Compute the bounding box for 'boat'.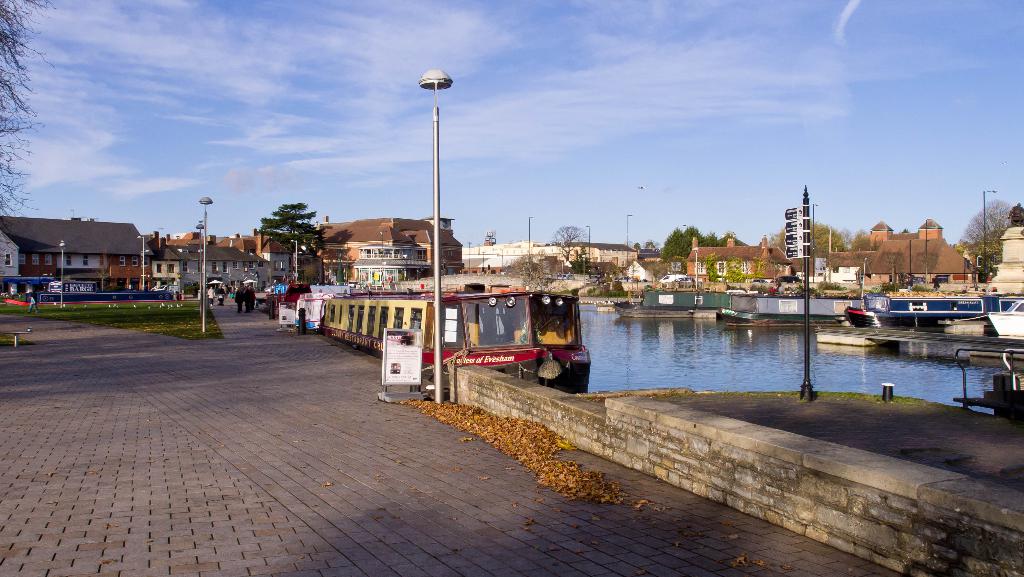
box=[315, 284, 590, 396].
